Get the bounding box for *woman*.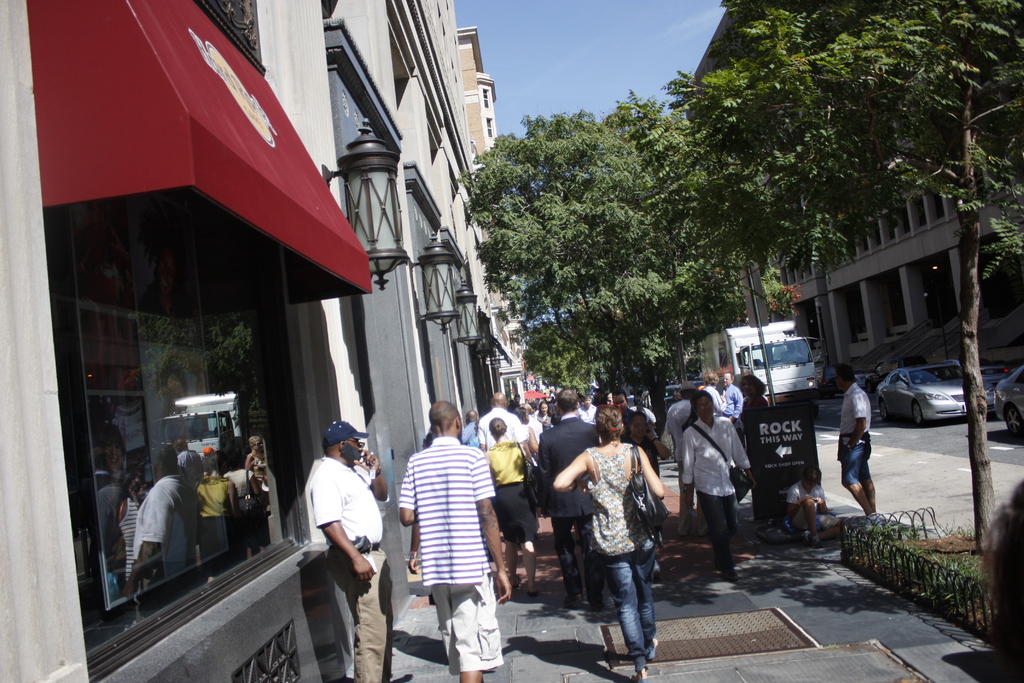
732,375,770,427.
